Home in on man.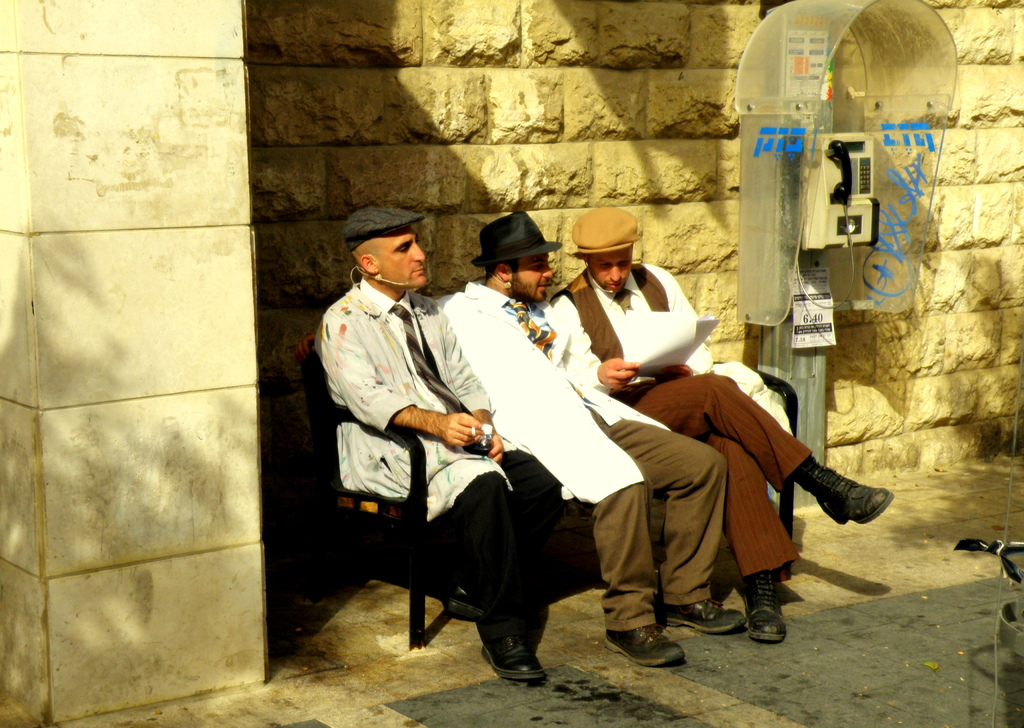
Homed in at [312, 203, 574, 681].
